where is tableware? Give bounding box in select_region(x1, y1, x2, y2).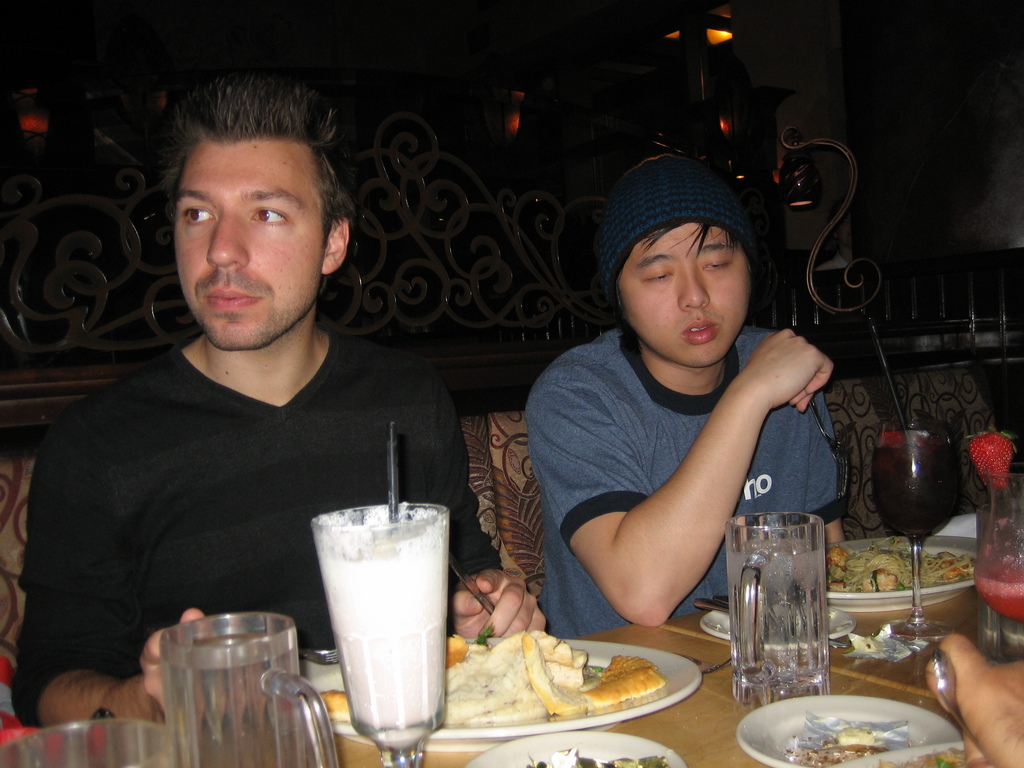
select_region(872, 416, 963, 641).
